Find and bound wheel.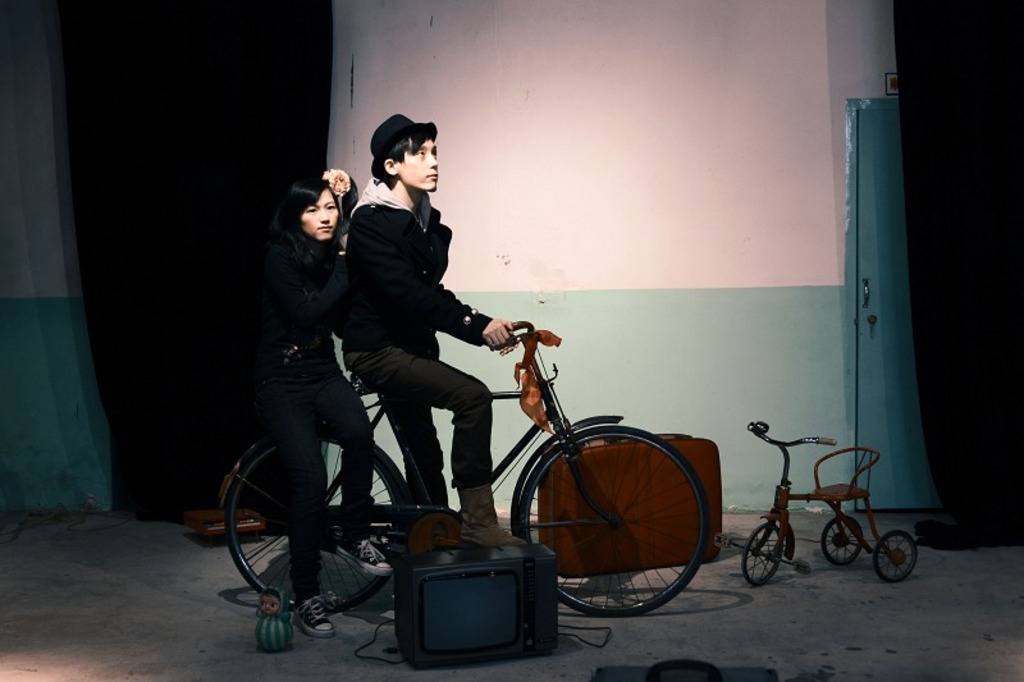
Bound: 742,522,785,587.
